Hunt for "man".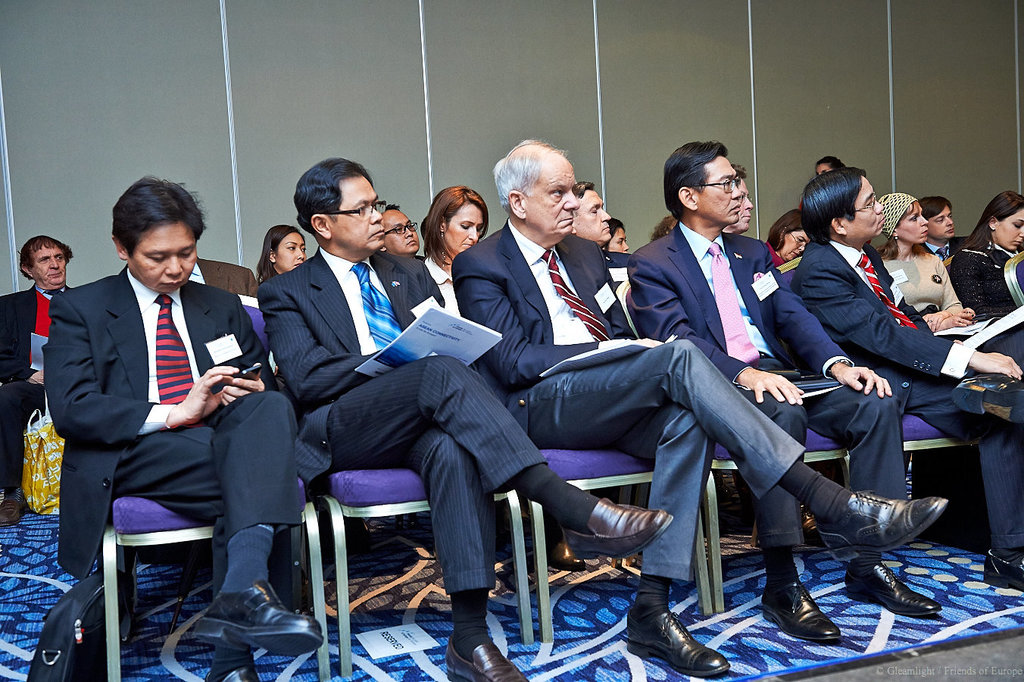
Hunted down at bbox(0, 236, 78, 503).
